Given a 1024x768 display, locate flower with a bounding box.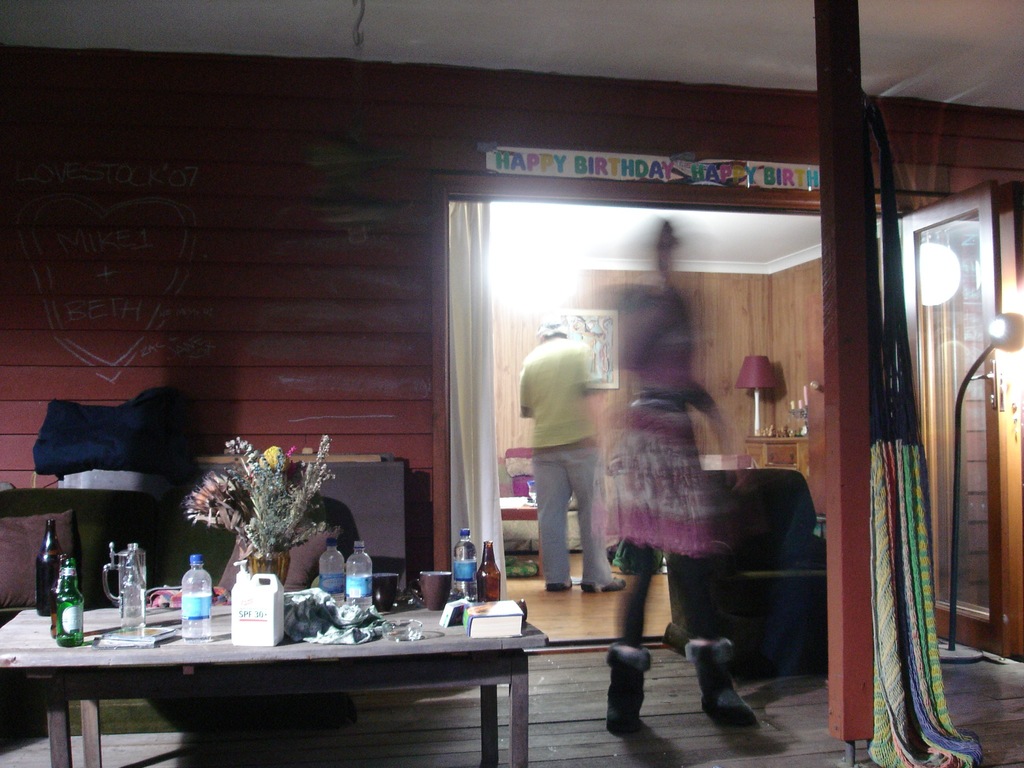
Located: BBox(260, 446, 284, 472).
